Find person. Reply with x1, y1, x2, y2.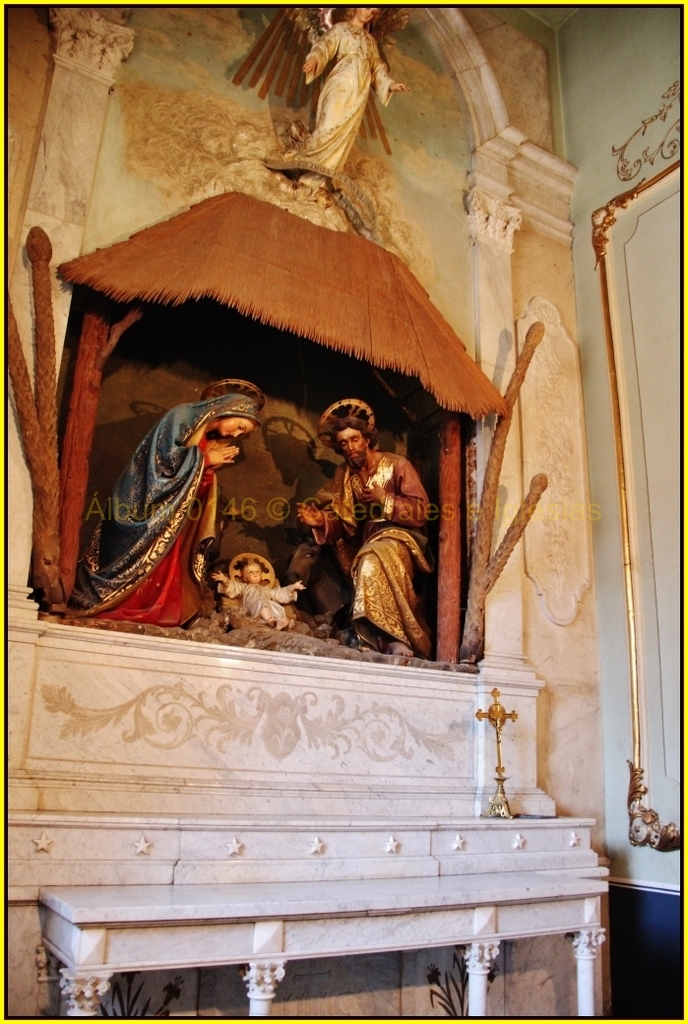
299, 371, 418, 658.
